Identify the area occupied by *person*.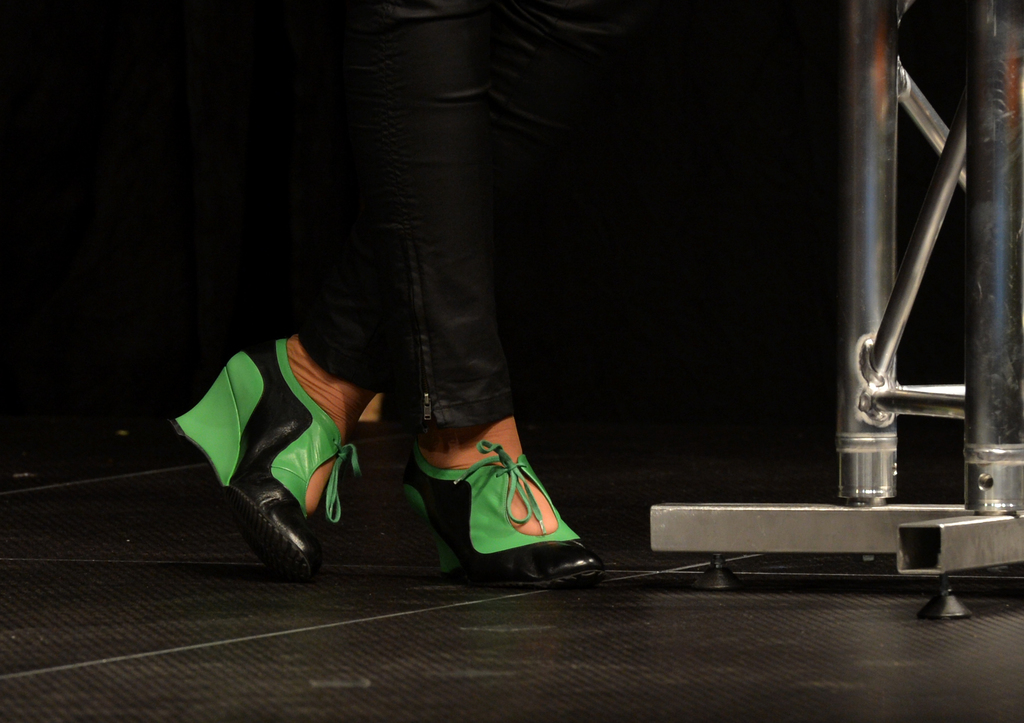
Area: pyautogui.locateOnScreen(169, 0, 626, 591).
